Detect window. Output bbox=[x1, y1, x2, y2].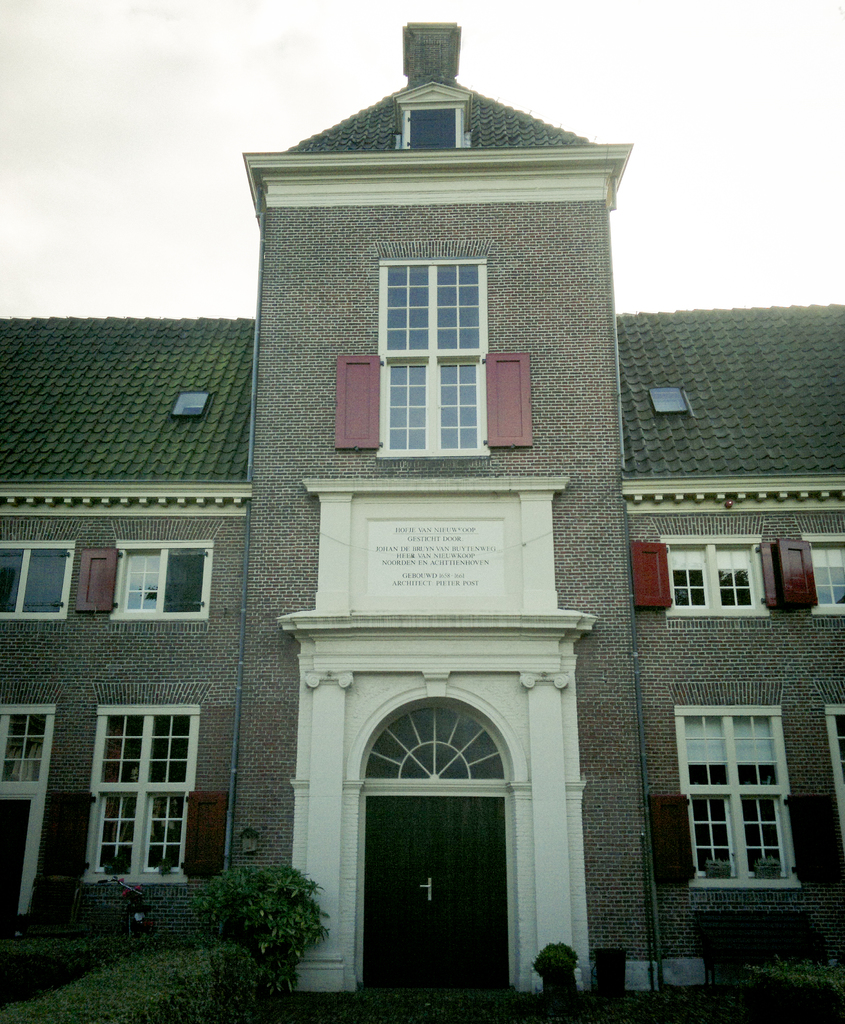
bbox=[353, 226, 519, 465].
